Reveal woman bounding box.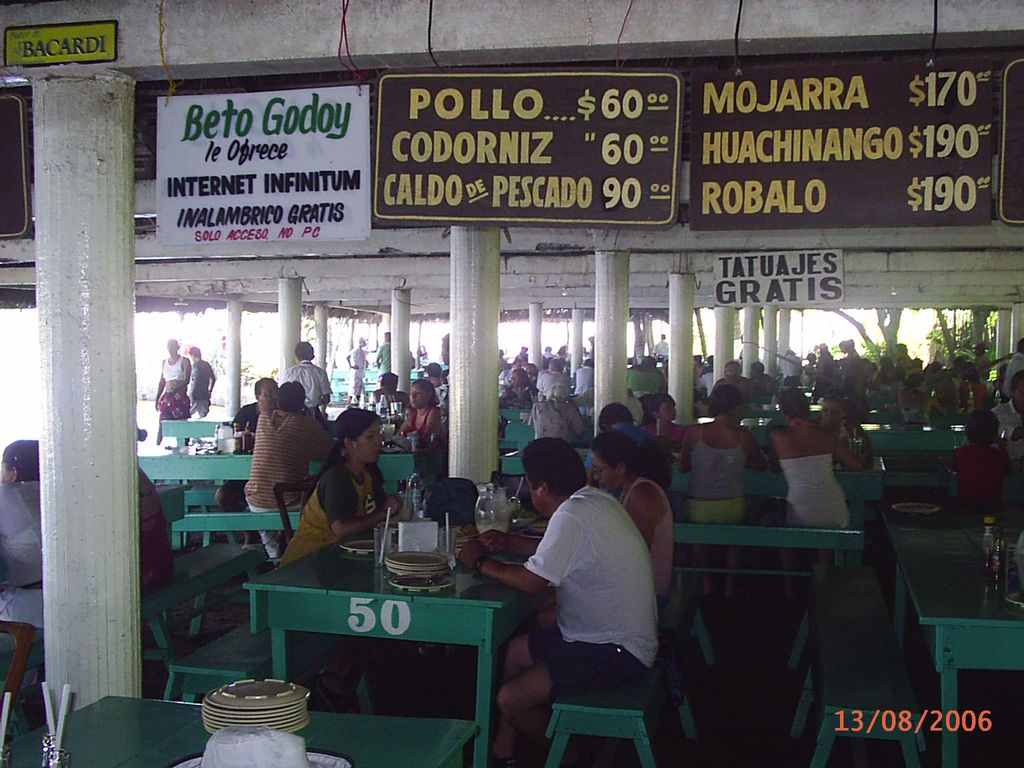
Revealed: {"left": 764, "top": 389, "right": 864, "bottom": 600}.
